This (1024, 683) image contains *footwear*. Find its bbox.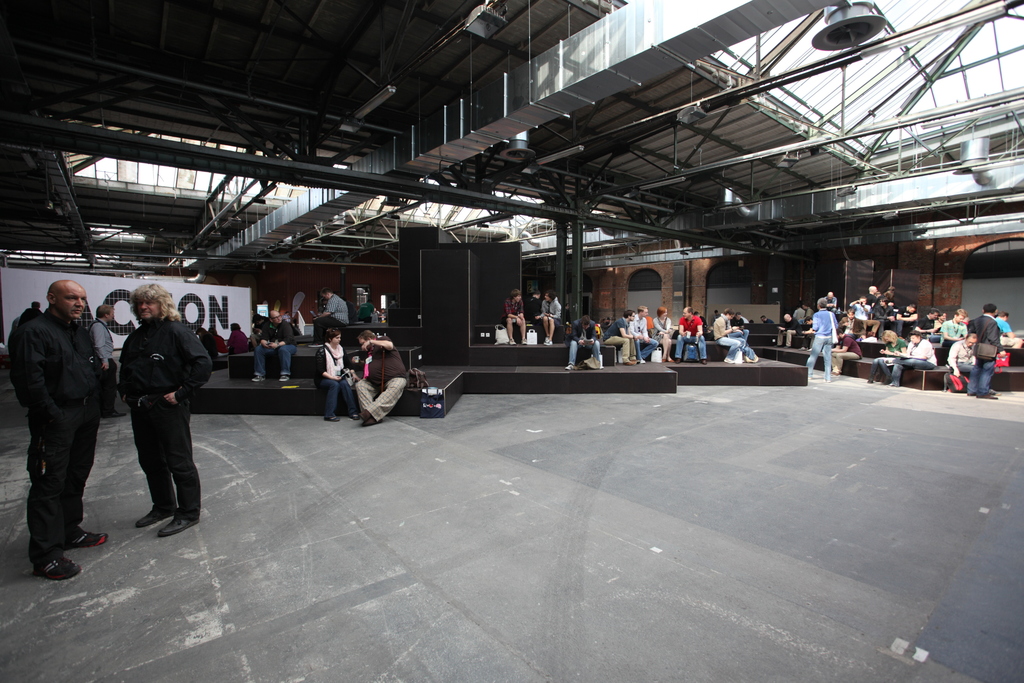
bbox(138, 500, 170, 524).
